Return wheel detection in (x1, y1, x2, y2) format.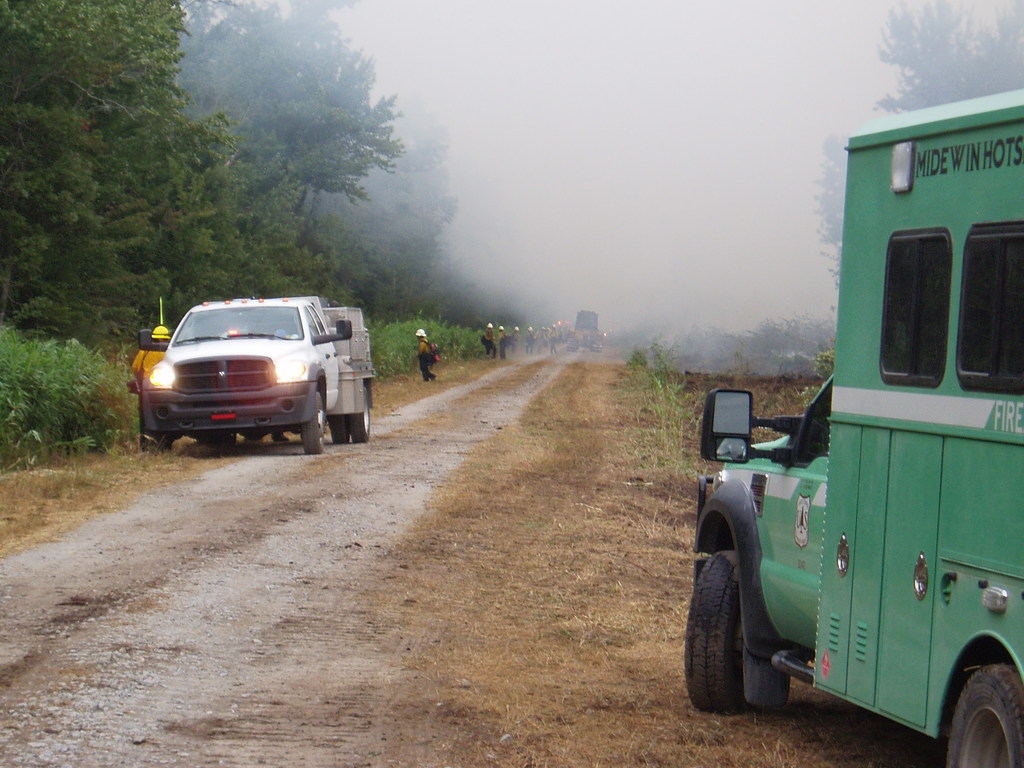
(330, 415, 349, 445).
